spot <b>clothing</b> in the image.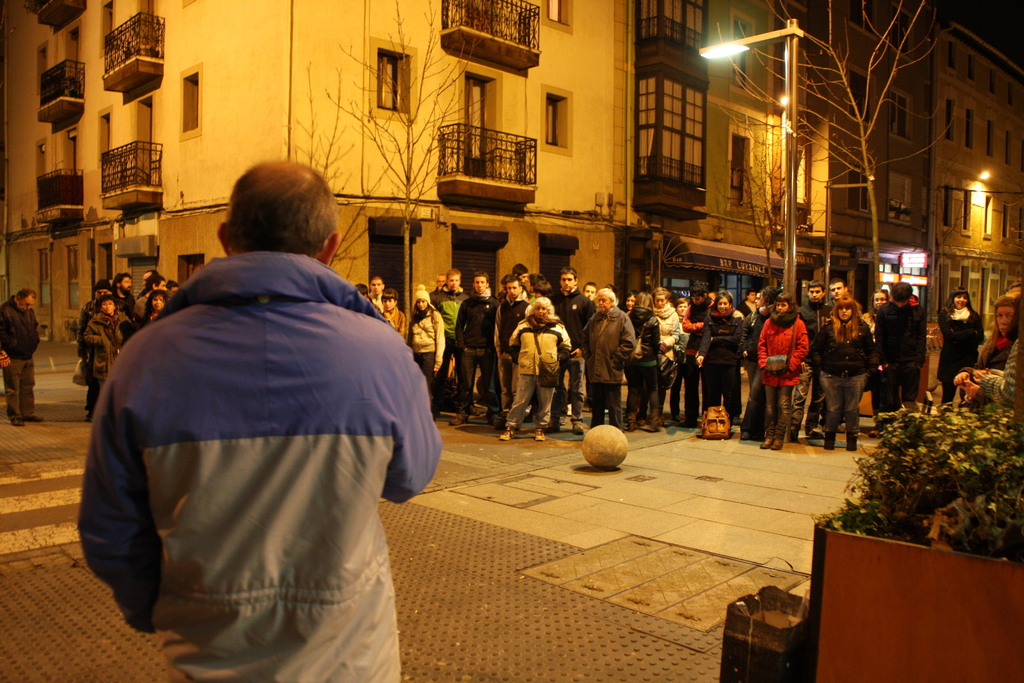
<b>clothing</b> found at [x1=931, y1=311, x2=993, y2=403].
